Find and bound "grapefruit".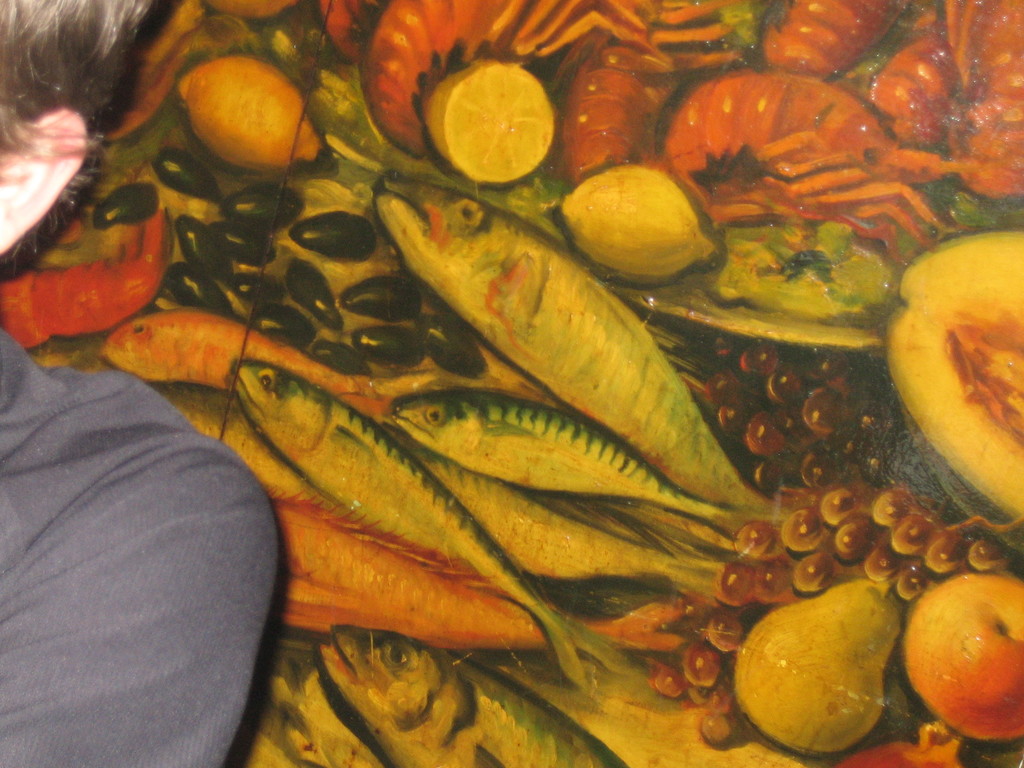
Bound: Rect(895, 574, 1020, 743).
